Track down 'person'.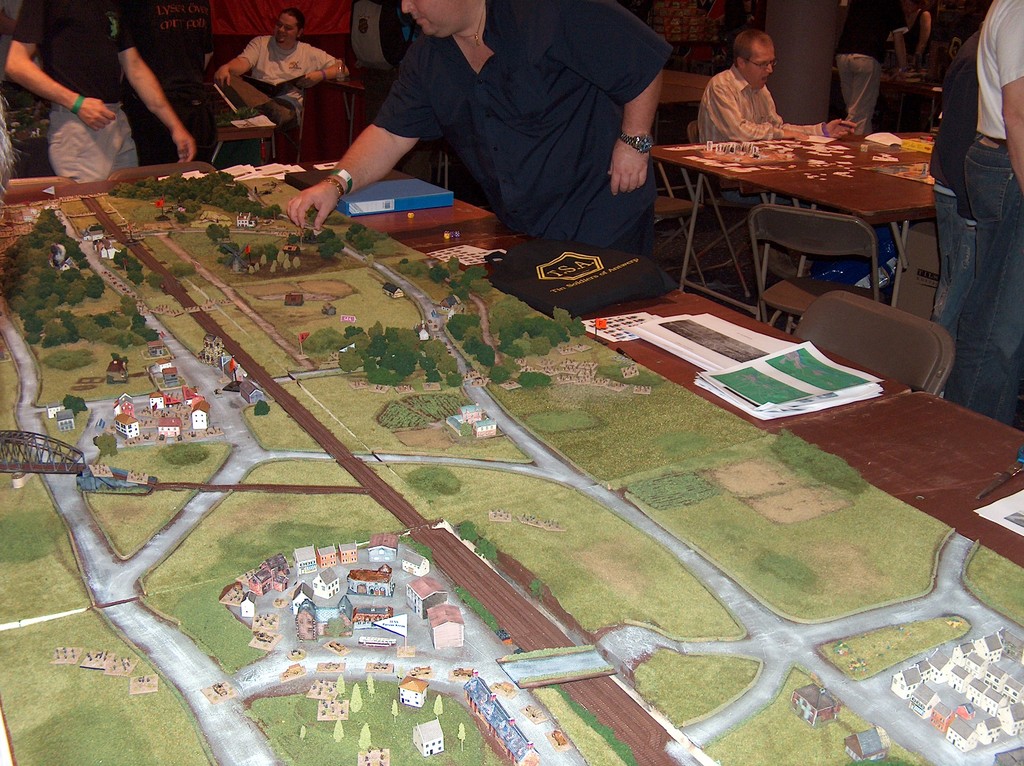
Tracked to [left=935, top=0, right=989, bottom=346].
